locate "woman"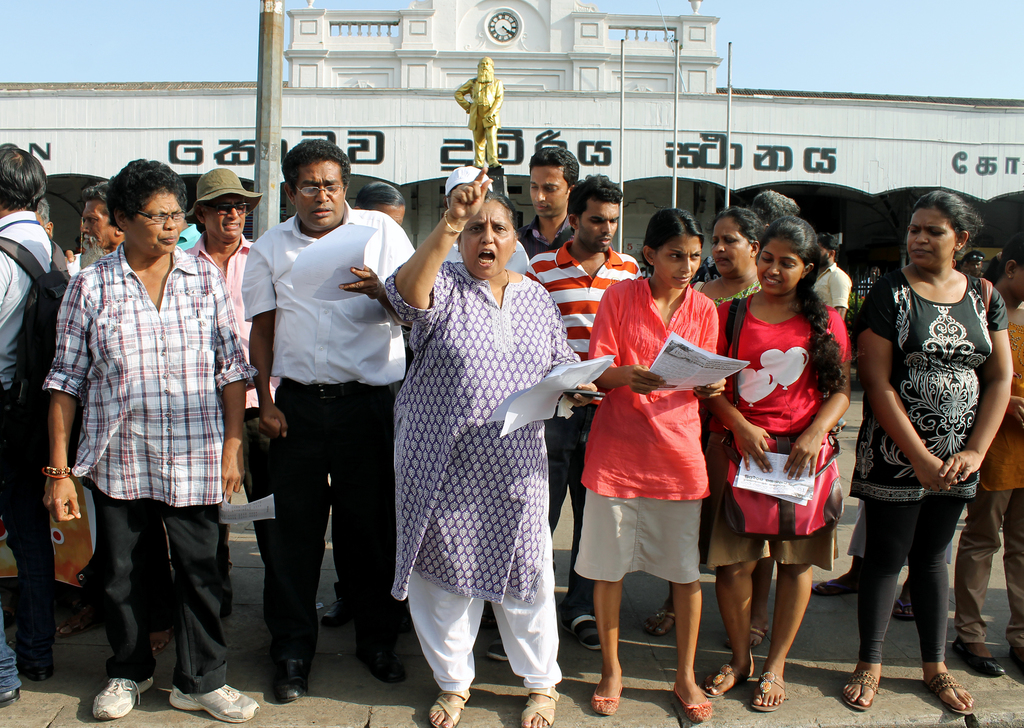
(389, 174, 573, 723)
